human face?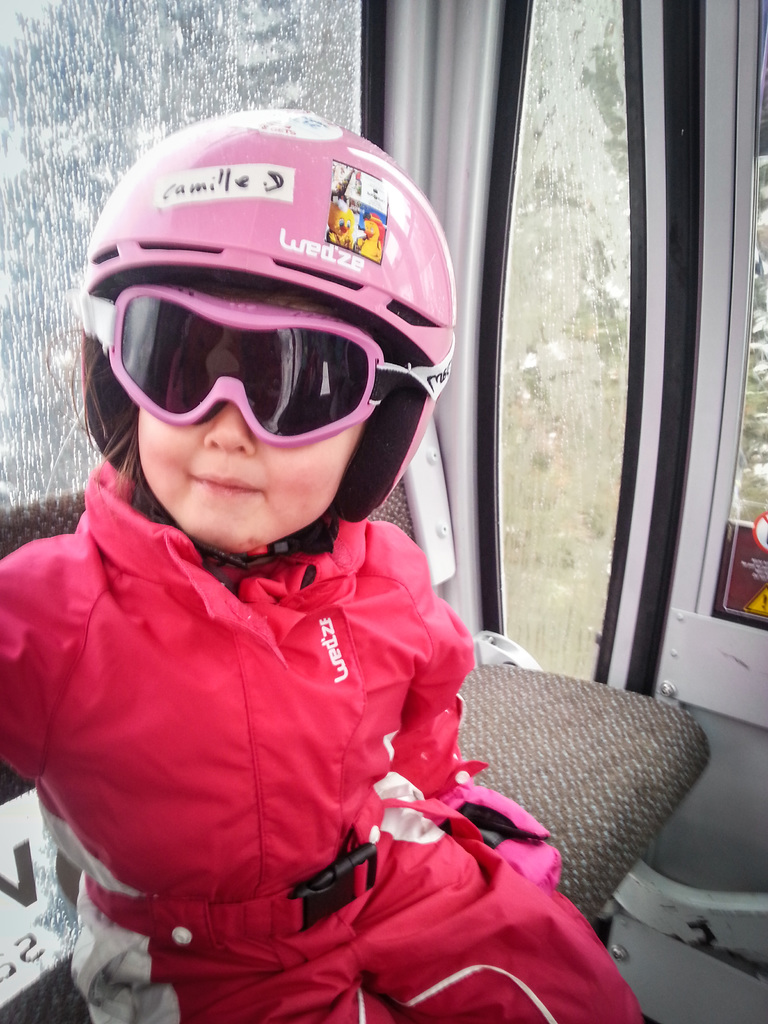
[left=131, top=273, right=374, bottom=554]
